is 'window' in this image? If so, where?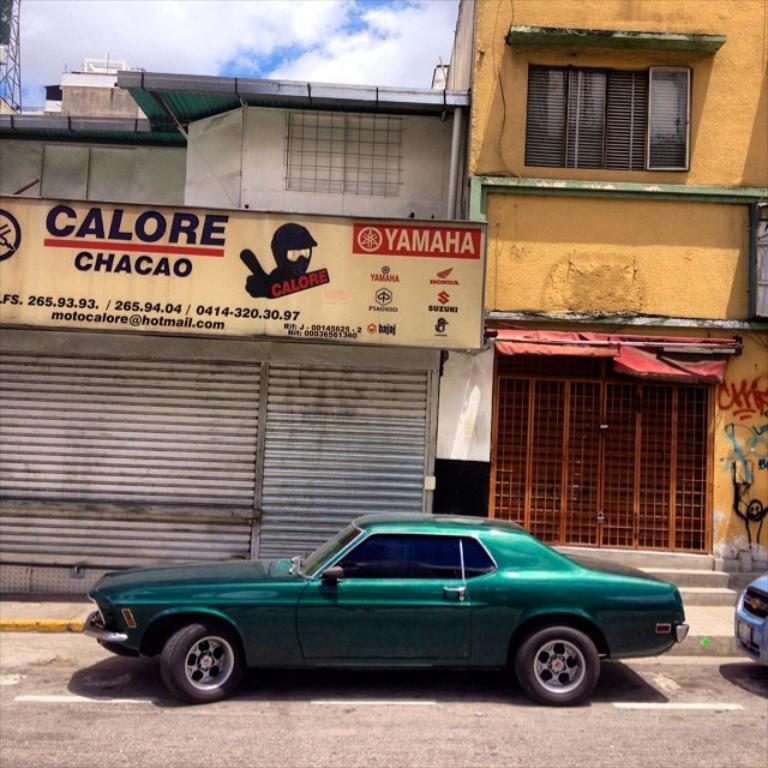
Yes, at left=278, top=110, right=403, bottom=198.
